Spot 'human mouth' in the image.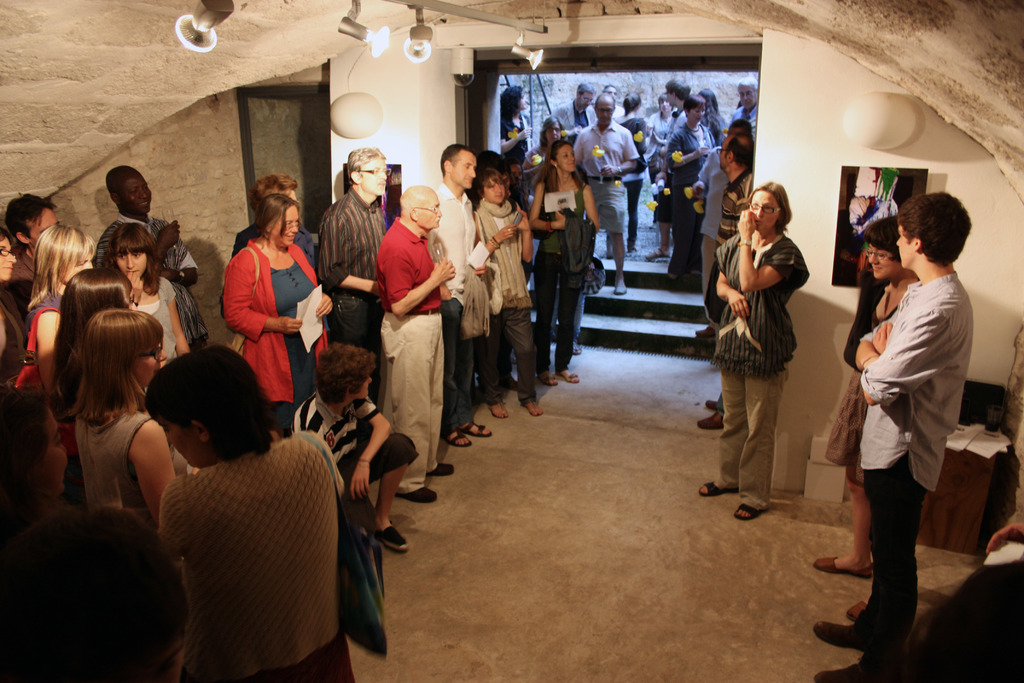
'human mouth' found at bbox=(436, 220, 441, 221).
